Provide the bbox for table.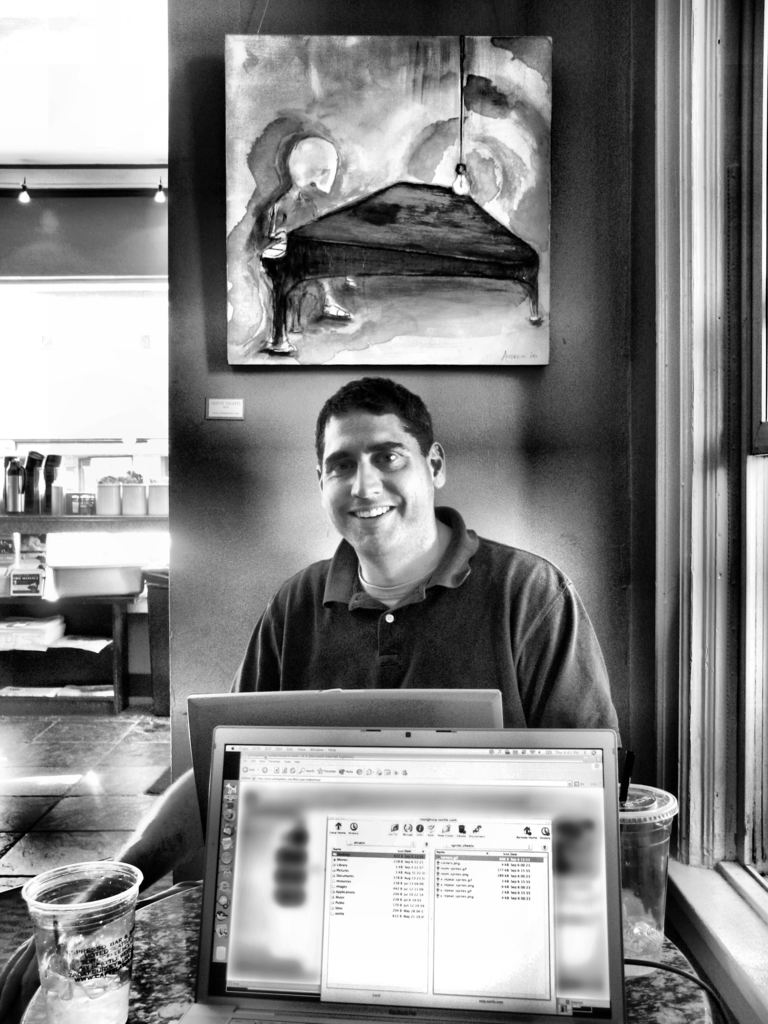
detection(21, 882, 716, 1023).
